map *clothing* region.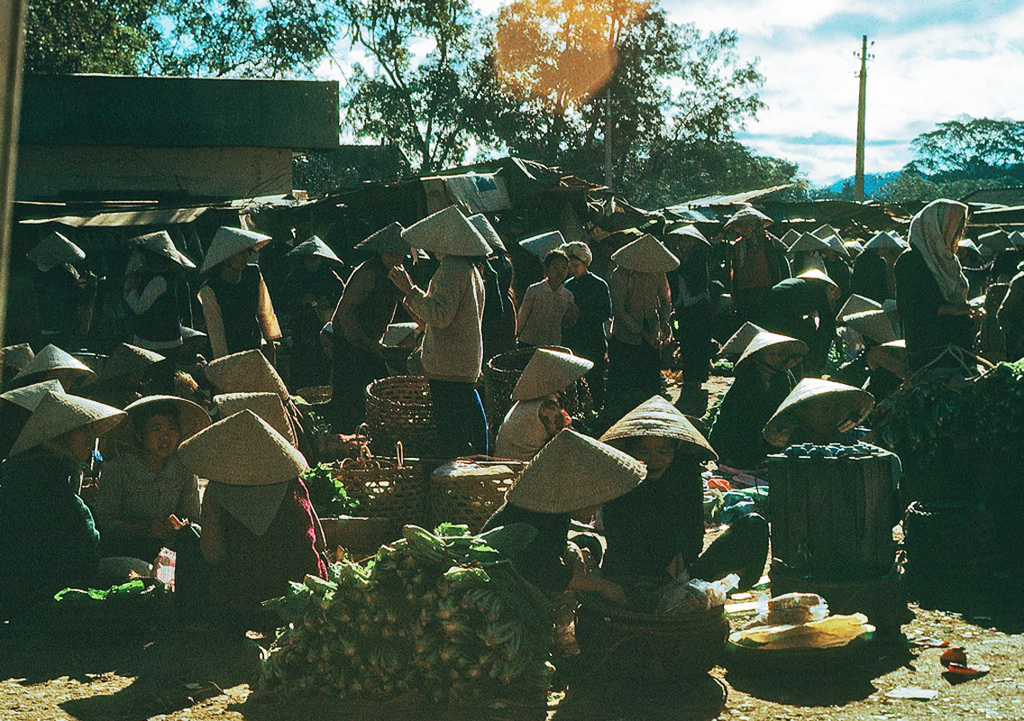
Mapped to {"x1": 718, "y1": 224, "x2": 783, "y2": 311}.
